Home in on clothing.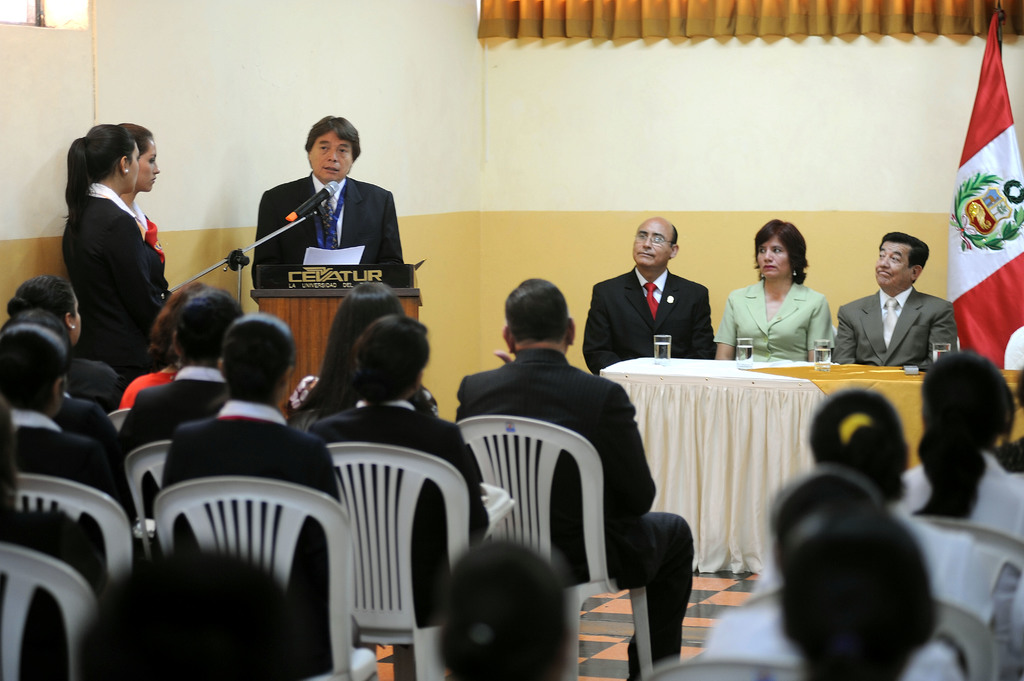
Homed in at [x1=255, y1=172, x2=398, y2=291].
